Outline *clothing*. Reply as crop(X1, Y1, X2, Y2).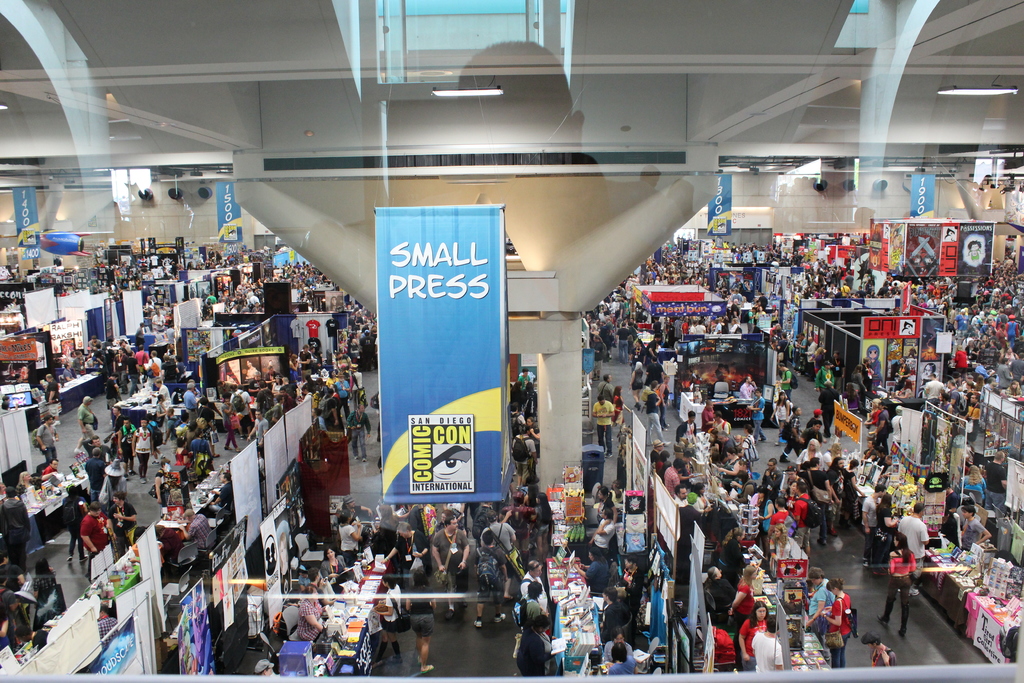
crop(872, 410, 891, 450).
